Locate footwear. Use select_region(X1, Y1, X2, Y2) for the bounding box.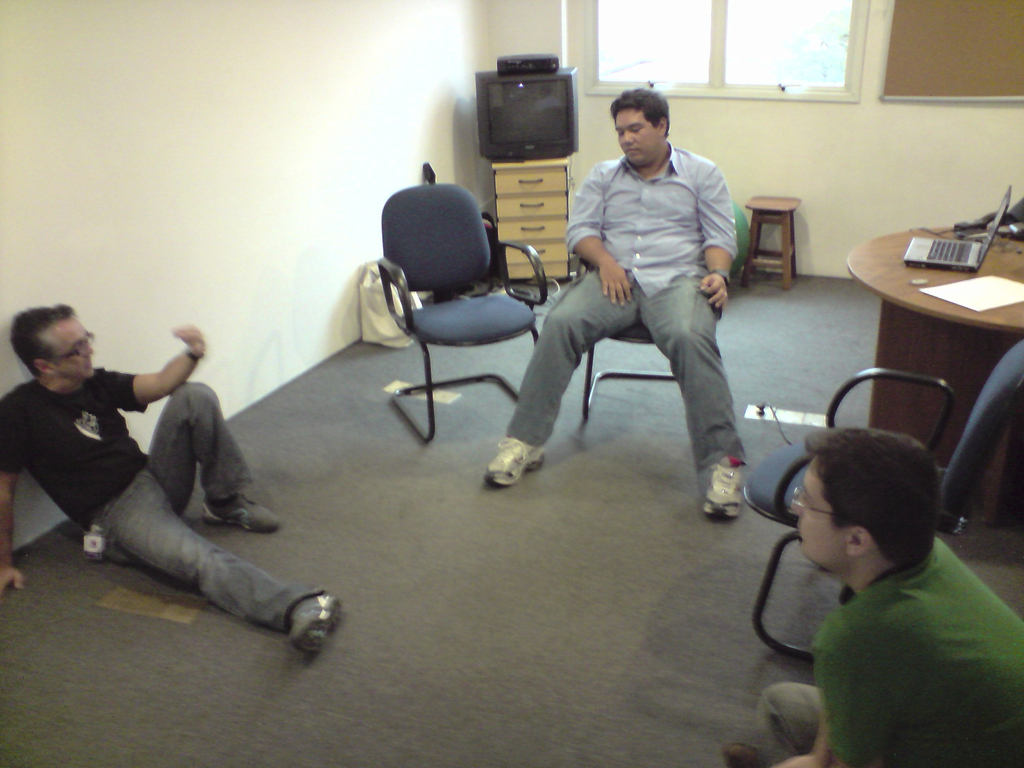
select_region(700, 454, 748, 519).
